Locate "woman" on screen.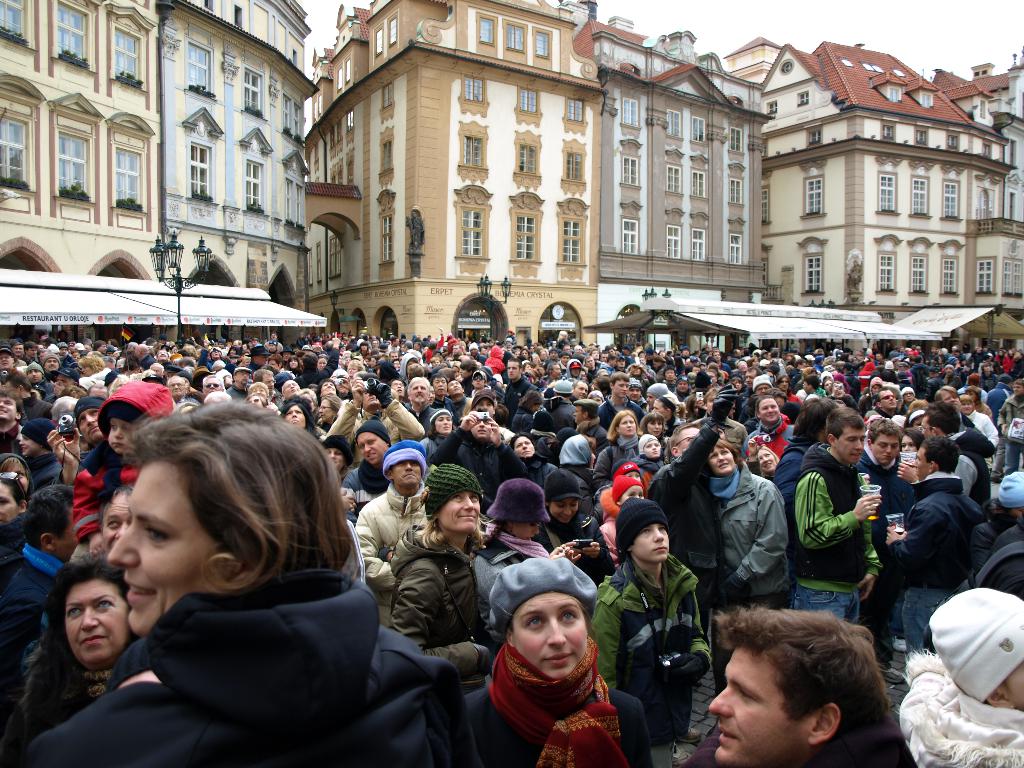
On screen at bbox(756, 441, 778, 477).
